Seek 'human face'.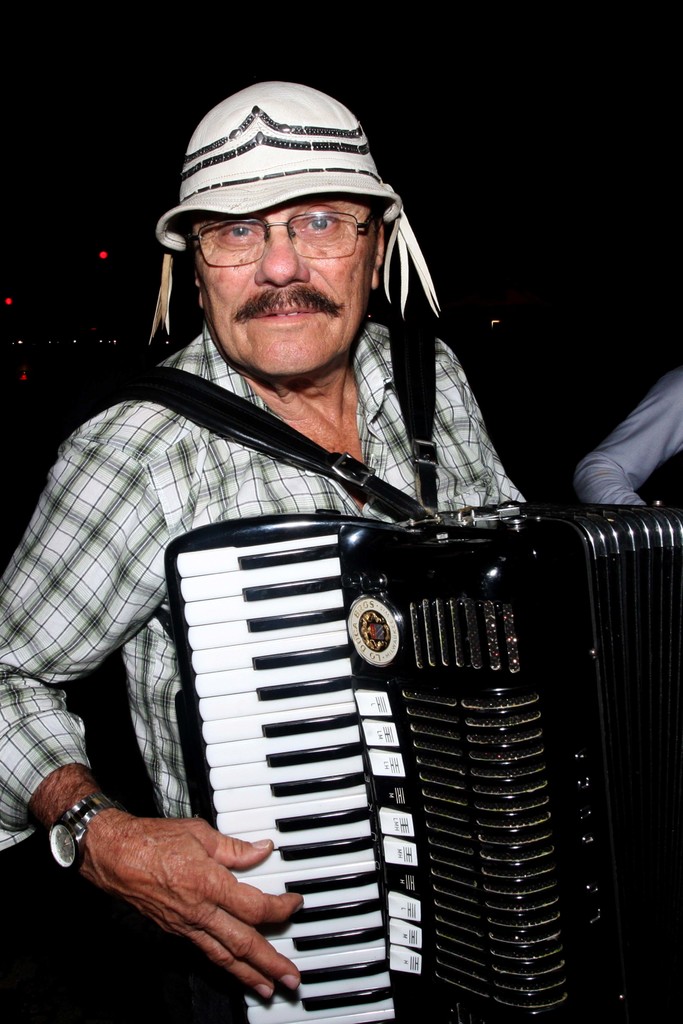
(189,194,382,376).
